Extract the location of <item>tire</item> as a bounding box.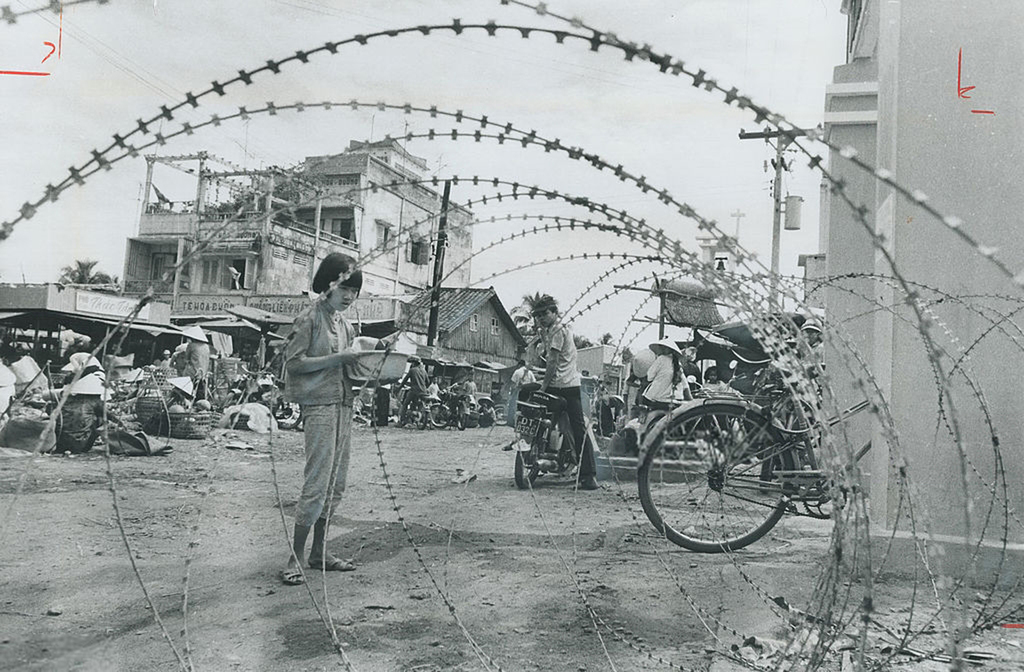
[457, 403, 465, 429].
